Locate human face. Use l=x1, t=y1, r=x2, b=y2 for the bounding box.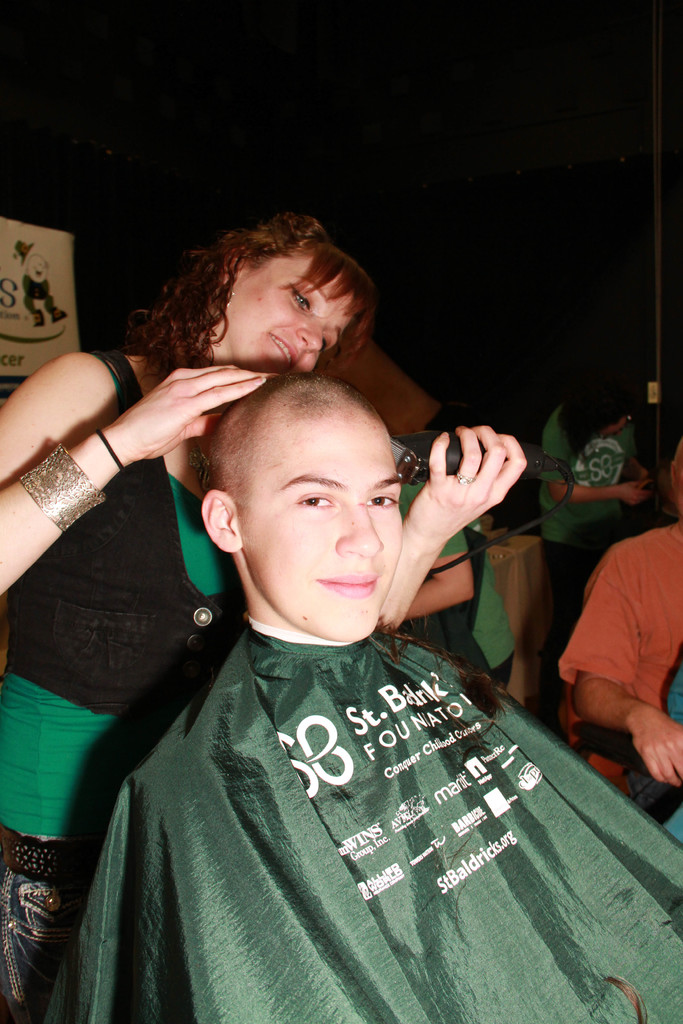
l=220, t=254, r=355, b=385.
